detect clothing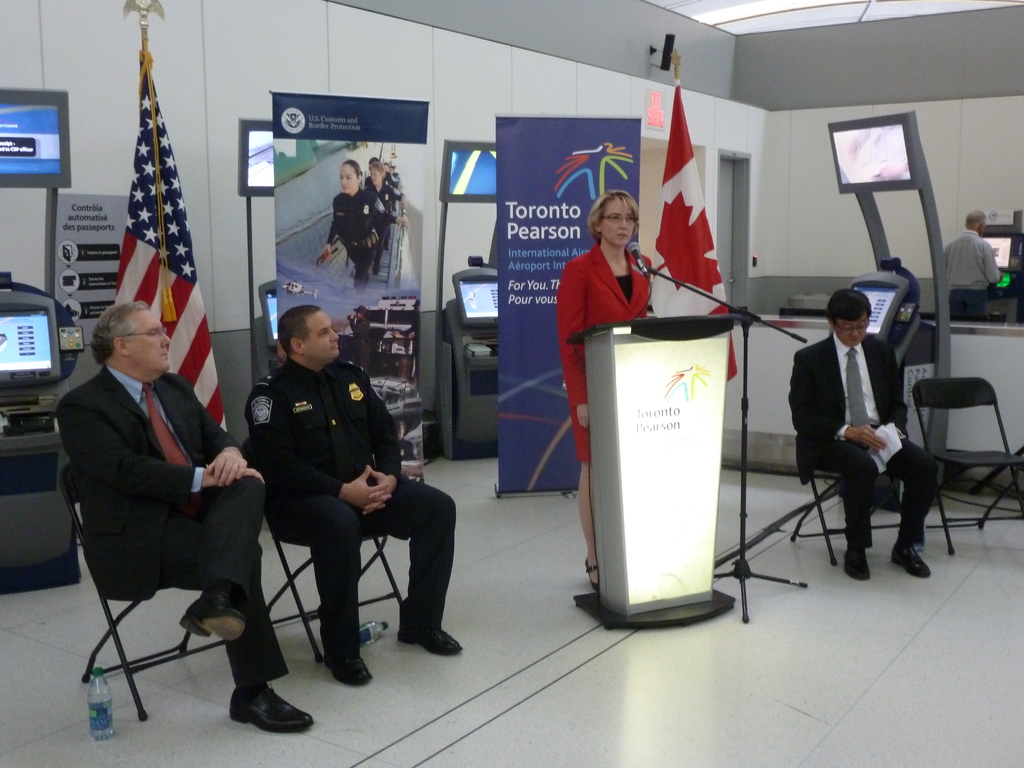
bbox=[534, 232, 676, 467]
